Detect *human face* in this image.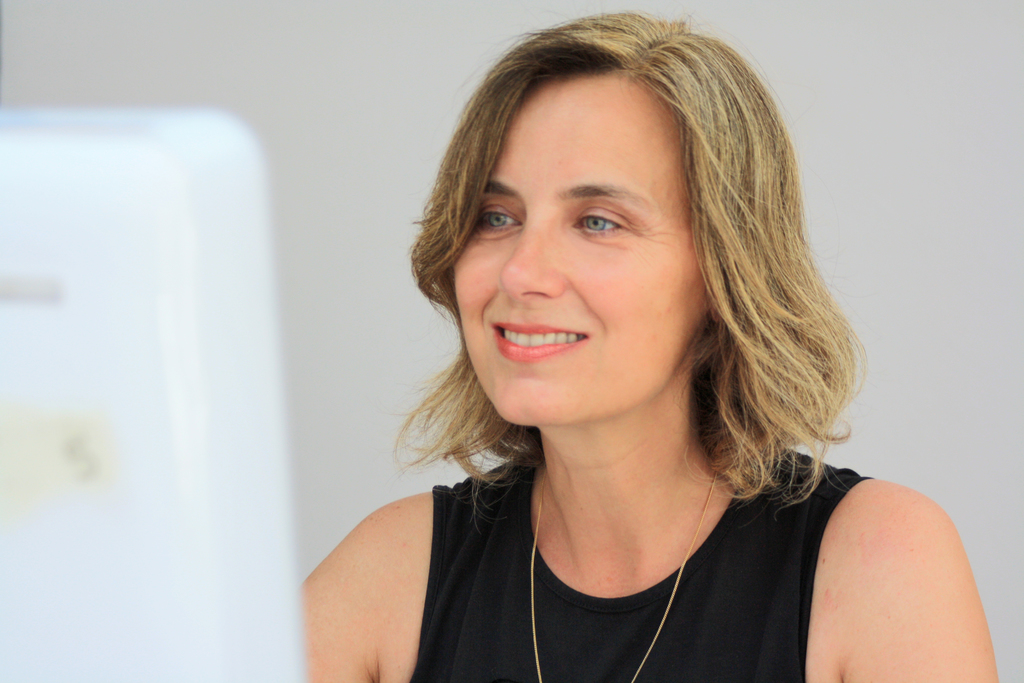
Detection: bbox(451, 65, 701, 429).
